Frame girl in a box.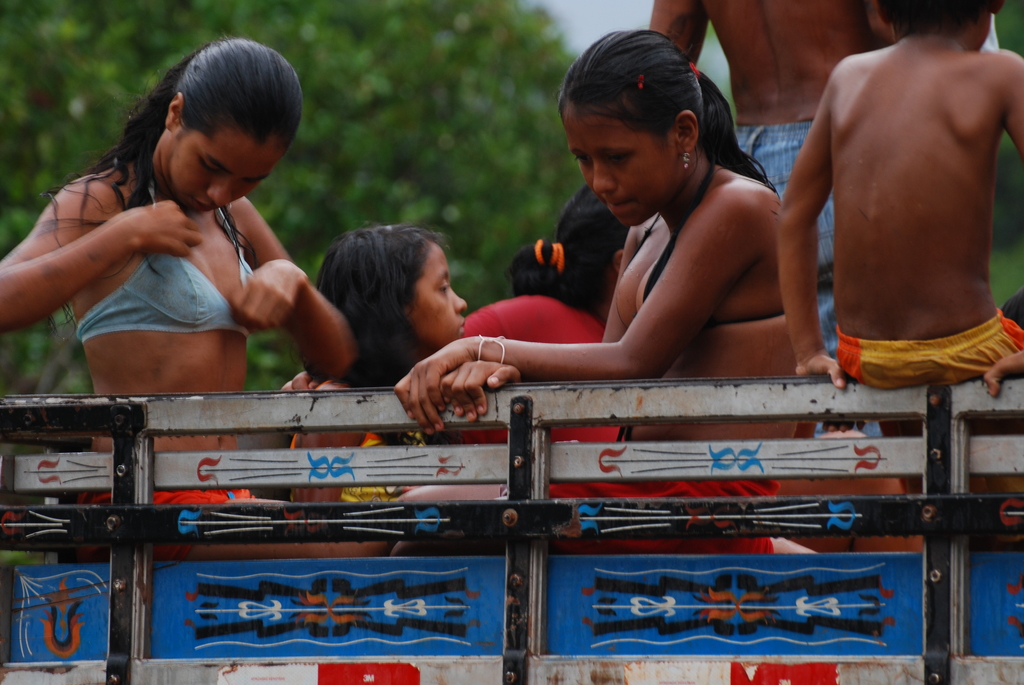
[0, 41, 353, 555].
